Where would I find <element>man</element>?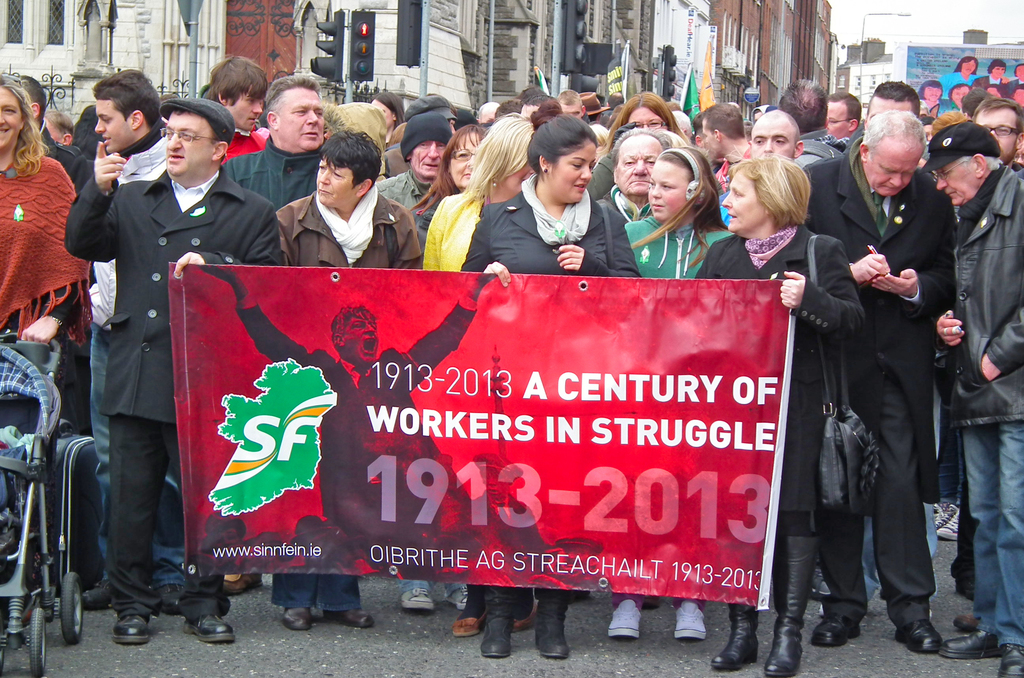
At <bbox>378, 111, 447, 266</bbox>.
